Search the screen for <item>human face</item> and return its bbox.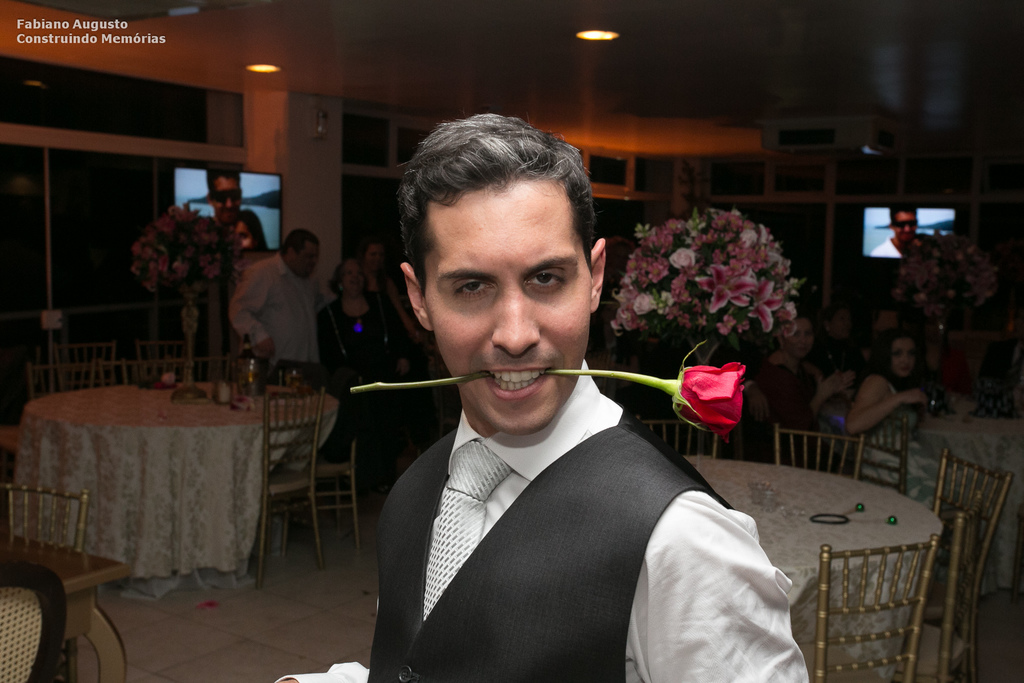
Found: l=341, t=266, r=367, b=296.
